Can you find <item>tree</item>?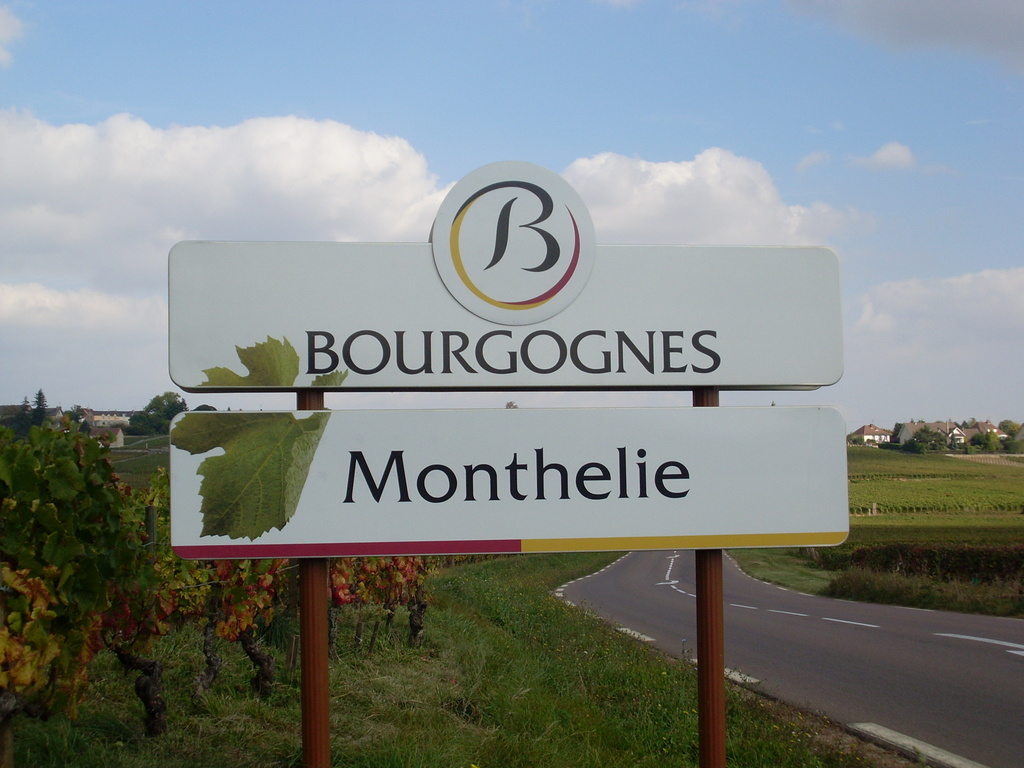
Yes, bounding box: pyautogui.locateOnScreen(202, 403, 217, 409).
